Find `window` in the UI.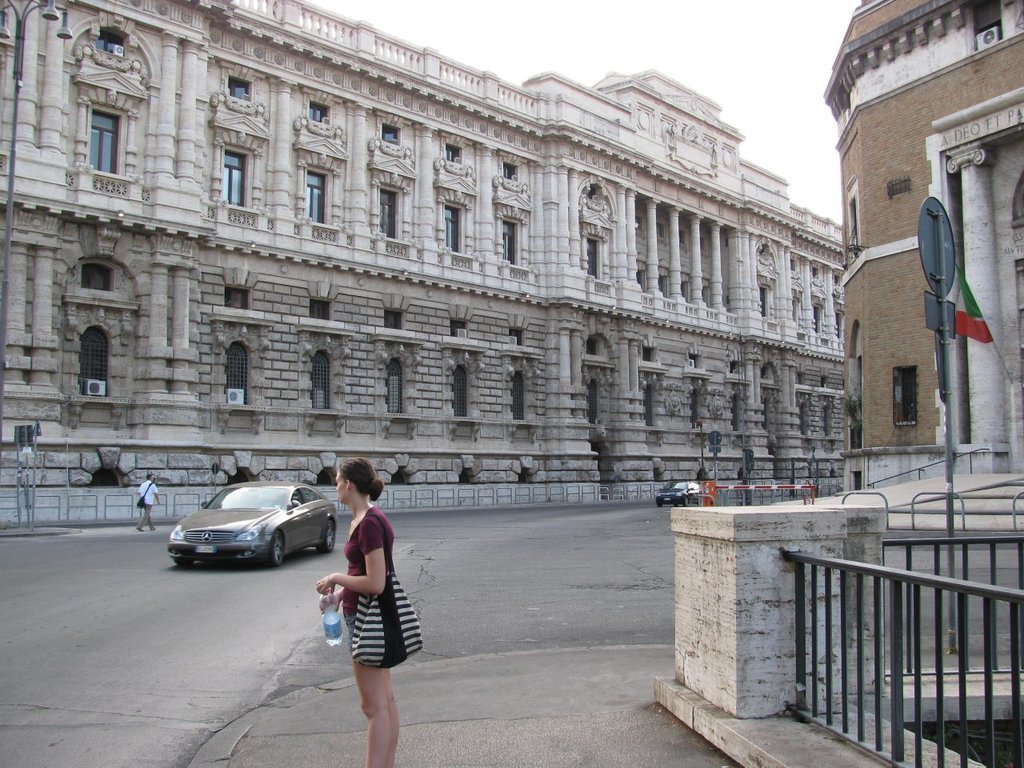
UI element at <box>589,378,601,426</box>.
